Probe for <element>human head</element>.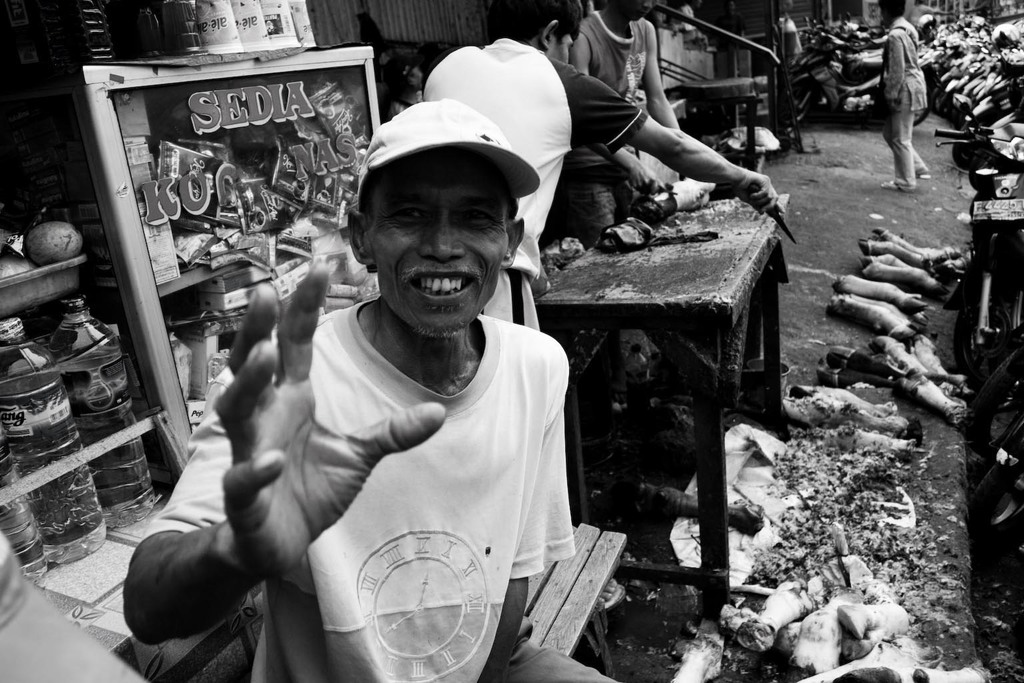
Probe result: x1=353 y1=149 x2=541 y2=335.
